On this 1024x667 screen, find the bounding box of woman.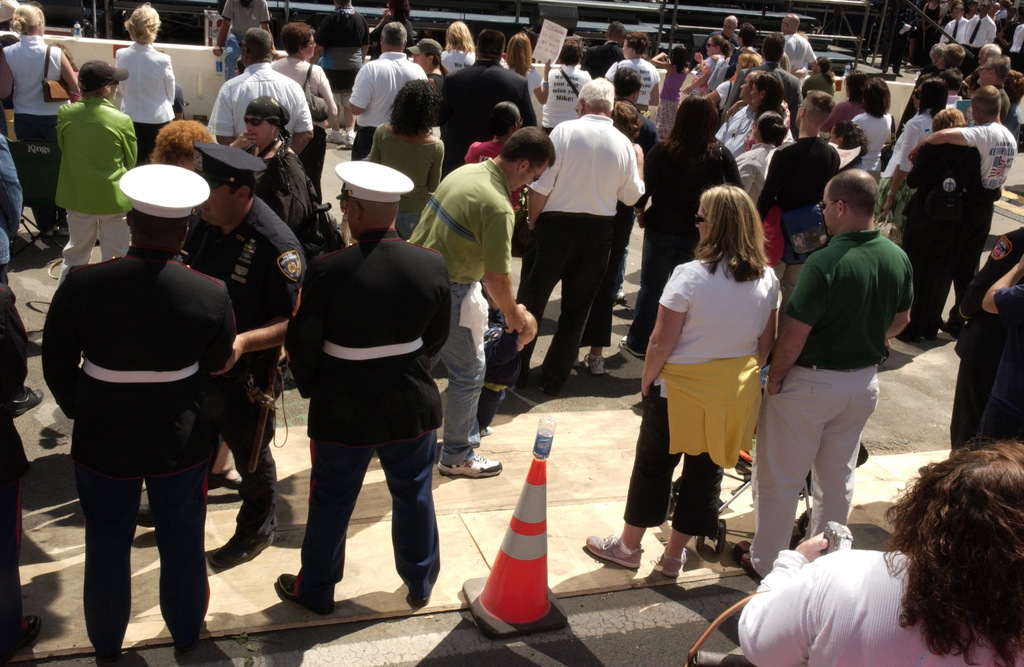
Bounding box: [365,78,445,239].
